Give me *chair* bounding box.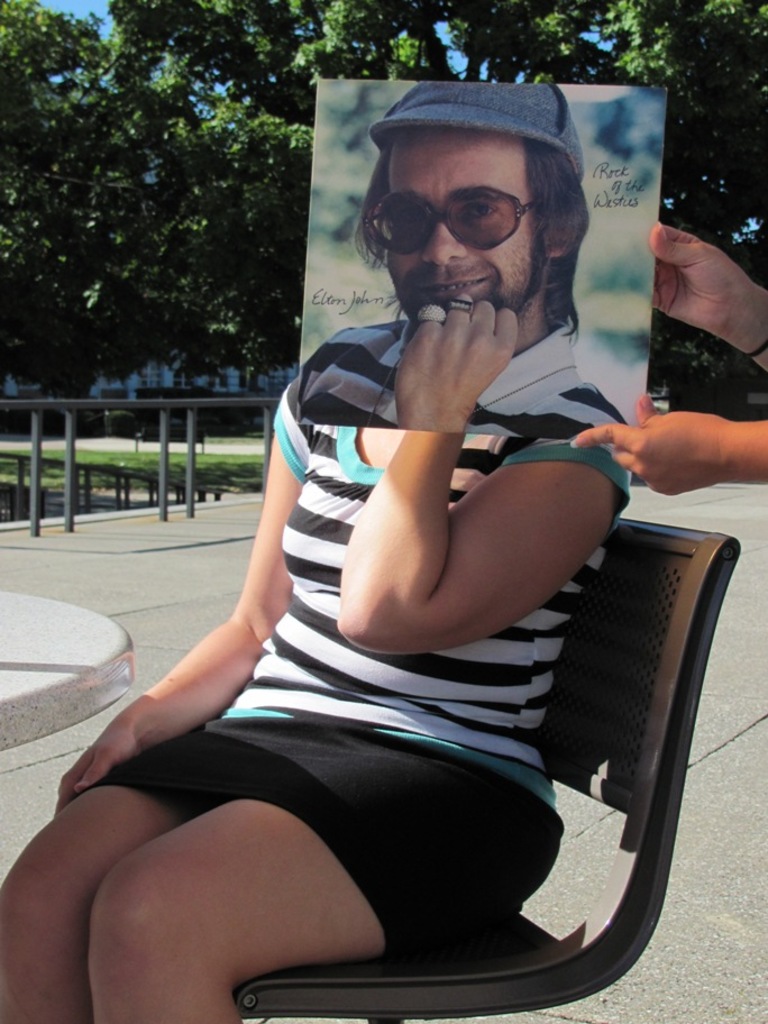
box(230, 511, 749, 1023).
